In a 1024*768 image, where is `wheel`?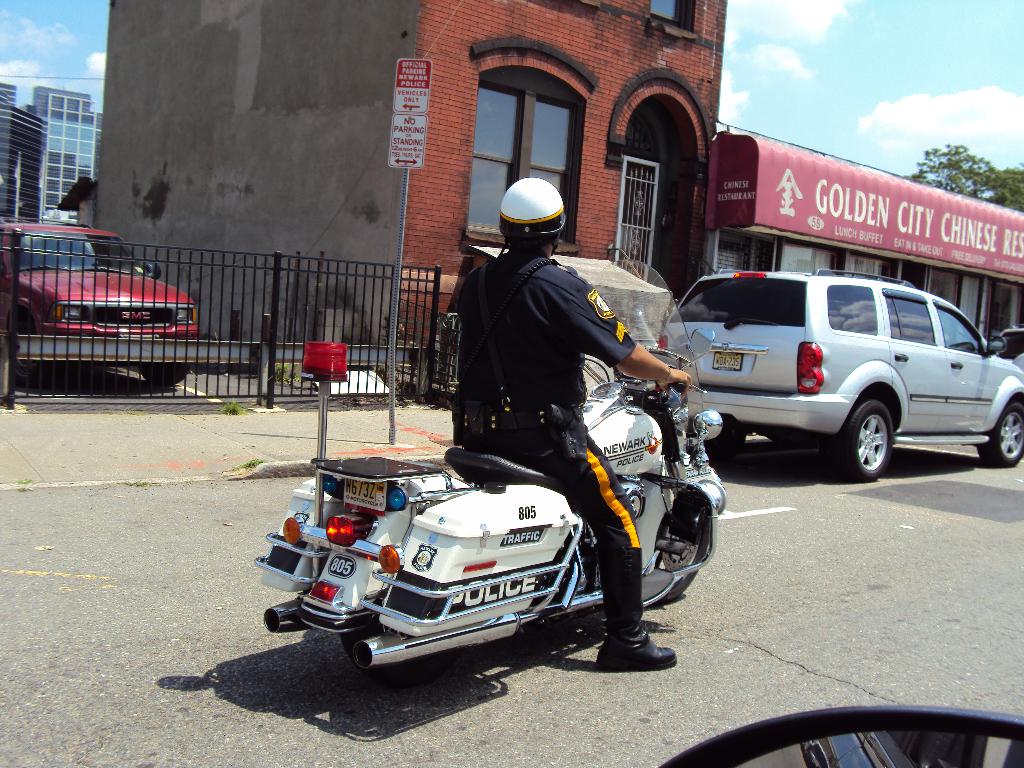
bbox(140, 360, 190, 386).
